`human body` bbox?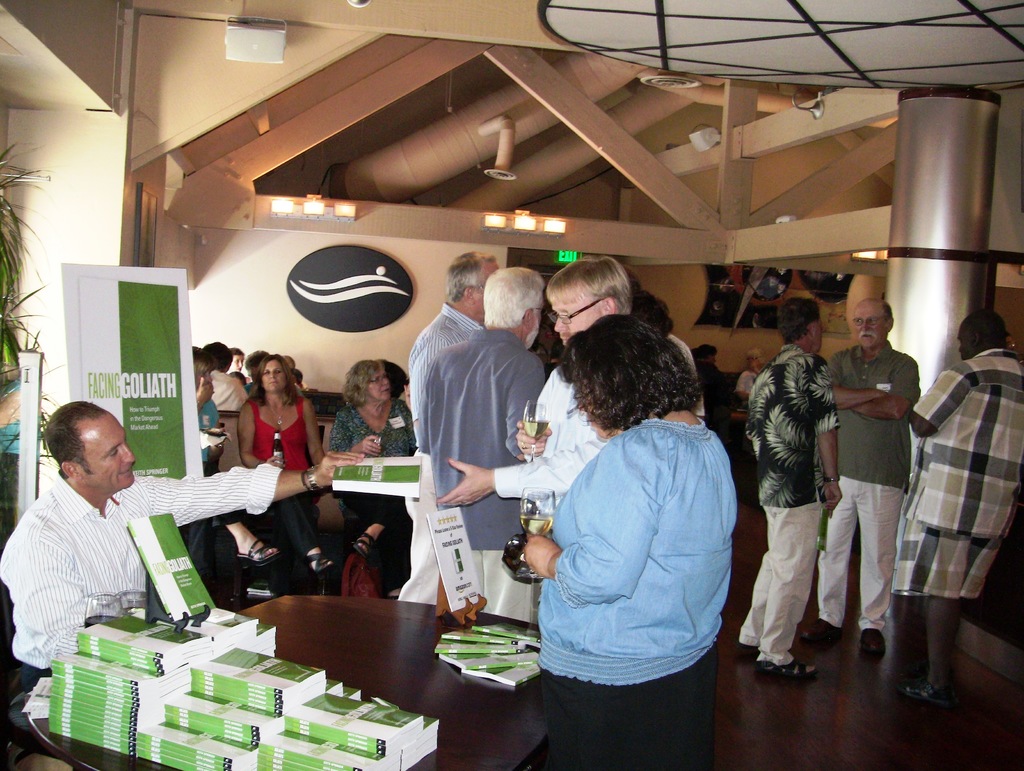
[0,452,367,745]
